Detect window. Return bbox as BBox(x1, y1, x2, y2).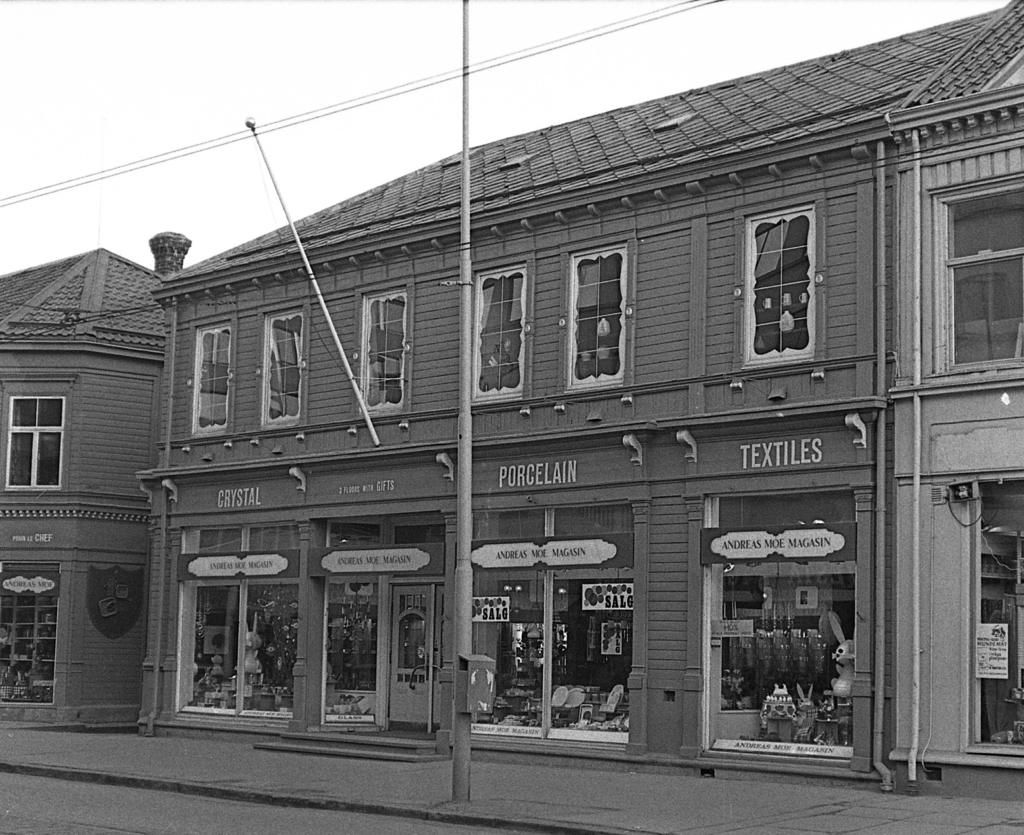
BBox(184, 581, 300, 729).
